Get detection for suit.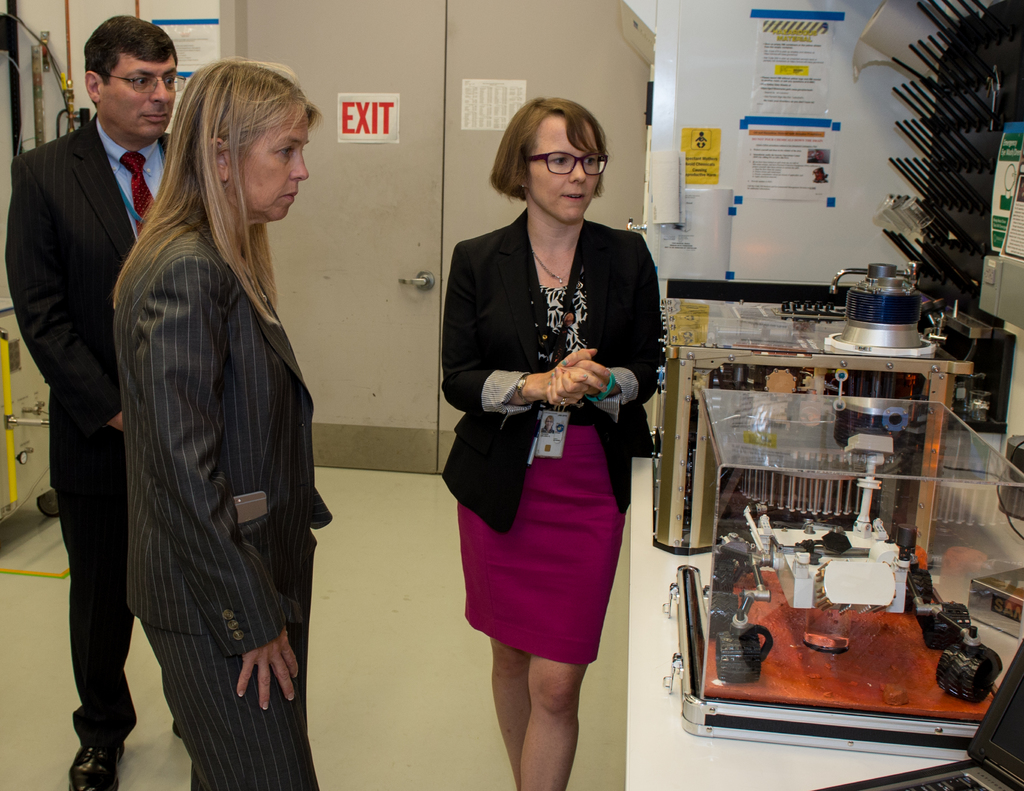
Detection: box=[116, 217, 334, 790].
